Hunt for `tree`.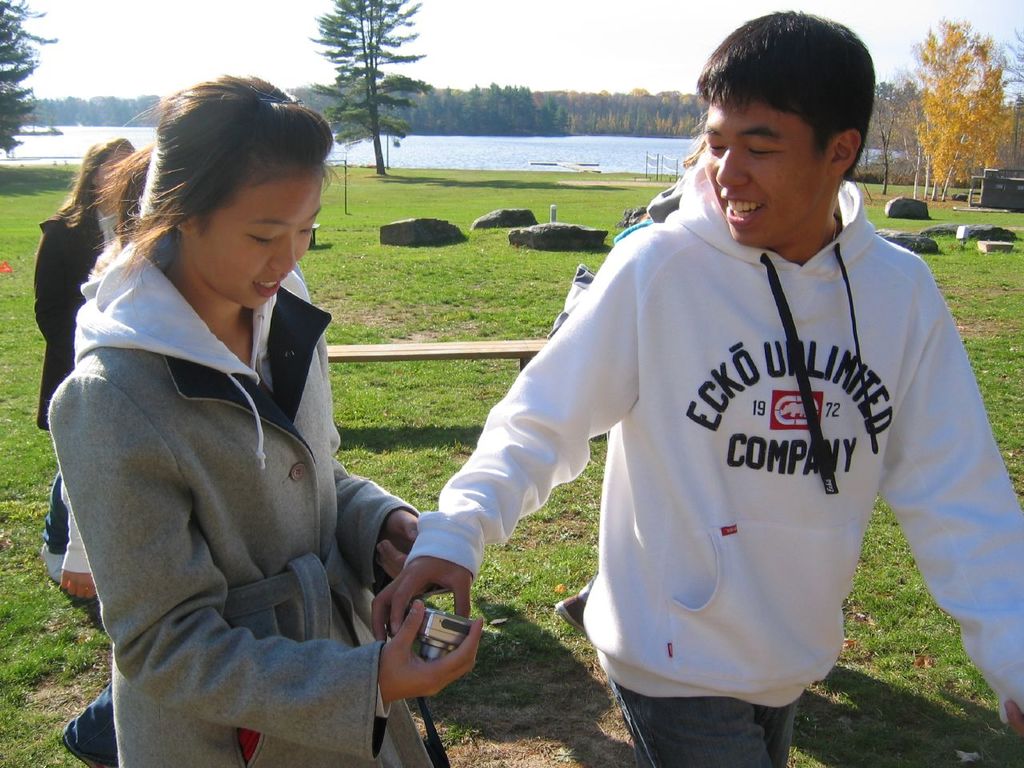
Hunted down at box=[865, 11, 1023, 223].
